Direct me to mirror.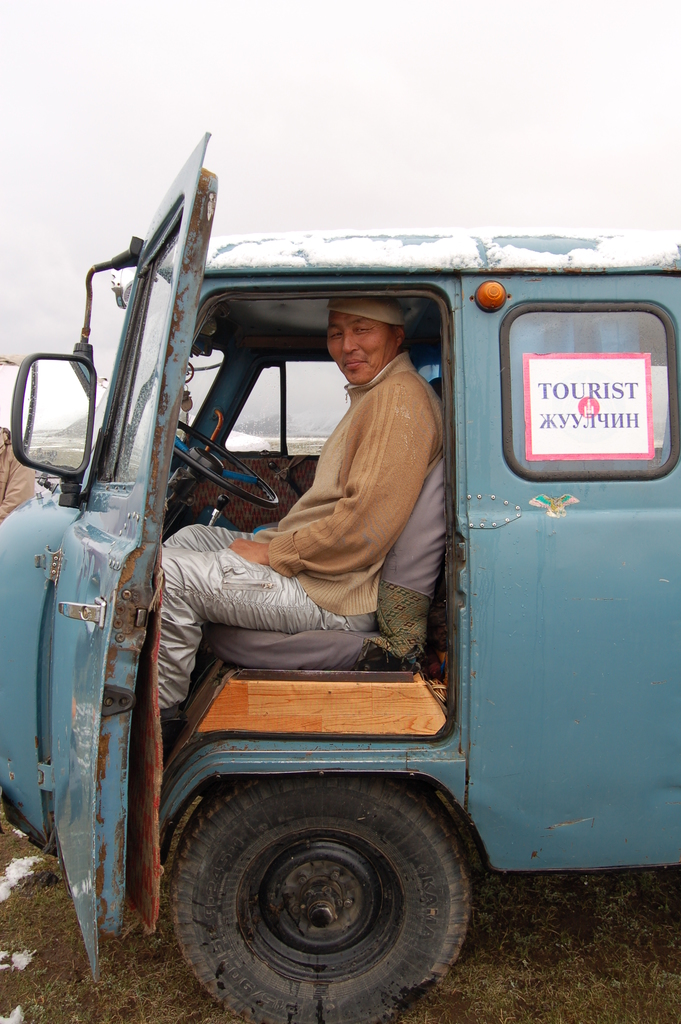
Direction: [100,228,182,483].
